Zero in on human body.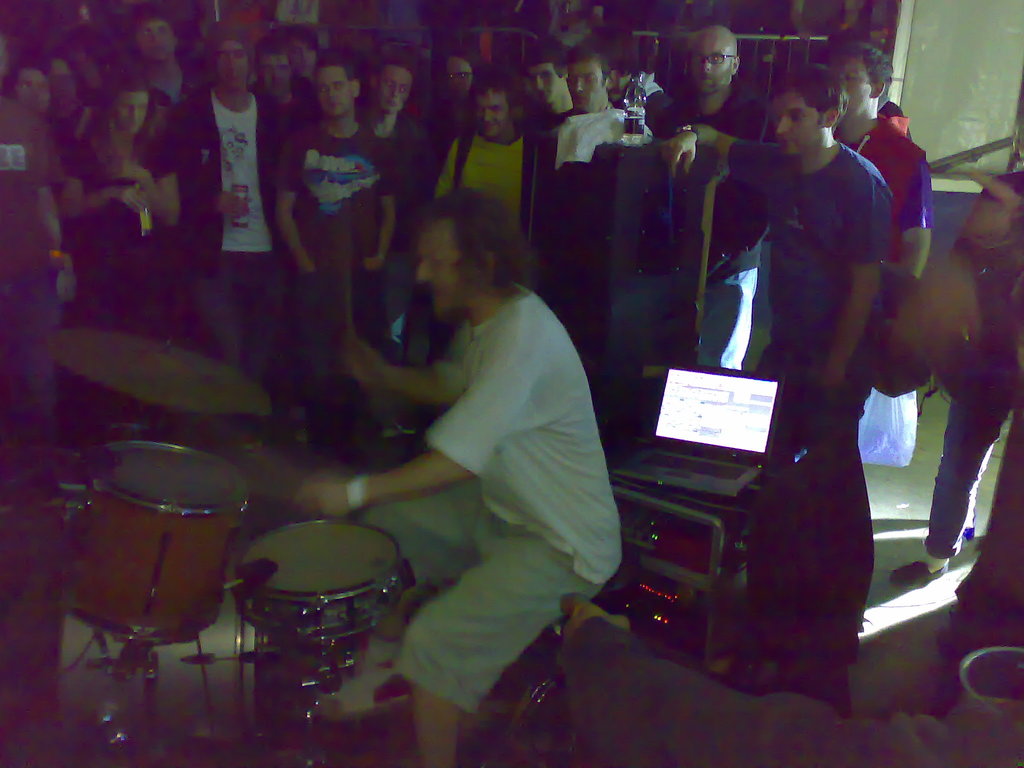
Zeroed in: bbox=(357, 189, 630, 733).
